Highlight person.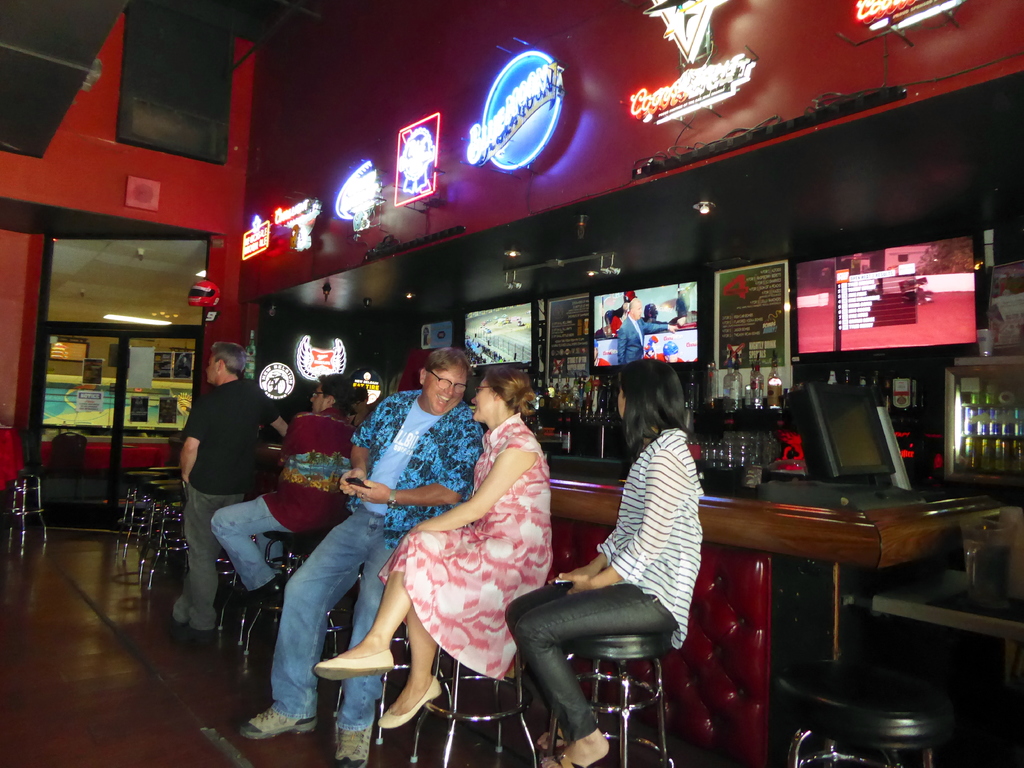
Highlighted region: select_region(207, 371, 364, 619).
